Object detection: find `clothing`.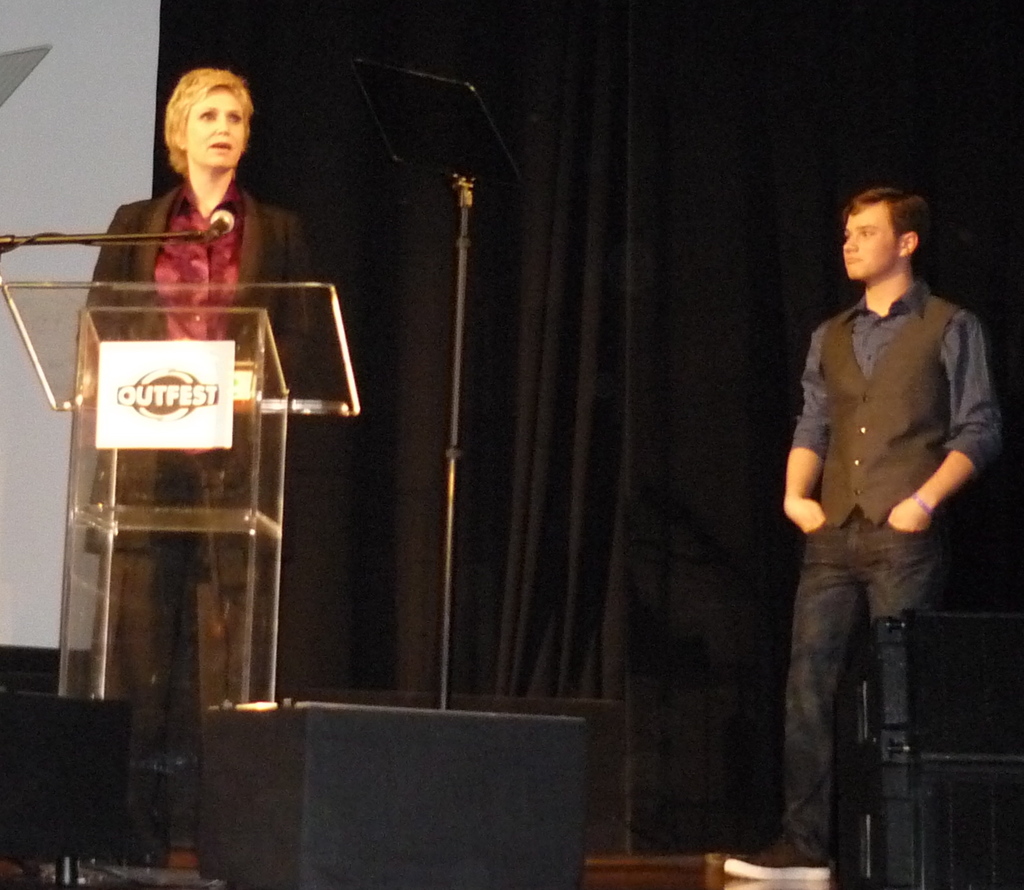
x1=785 y1=276 x2=1005 y2=851.
